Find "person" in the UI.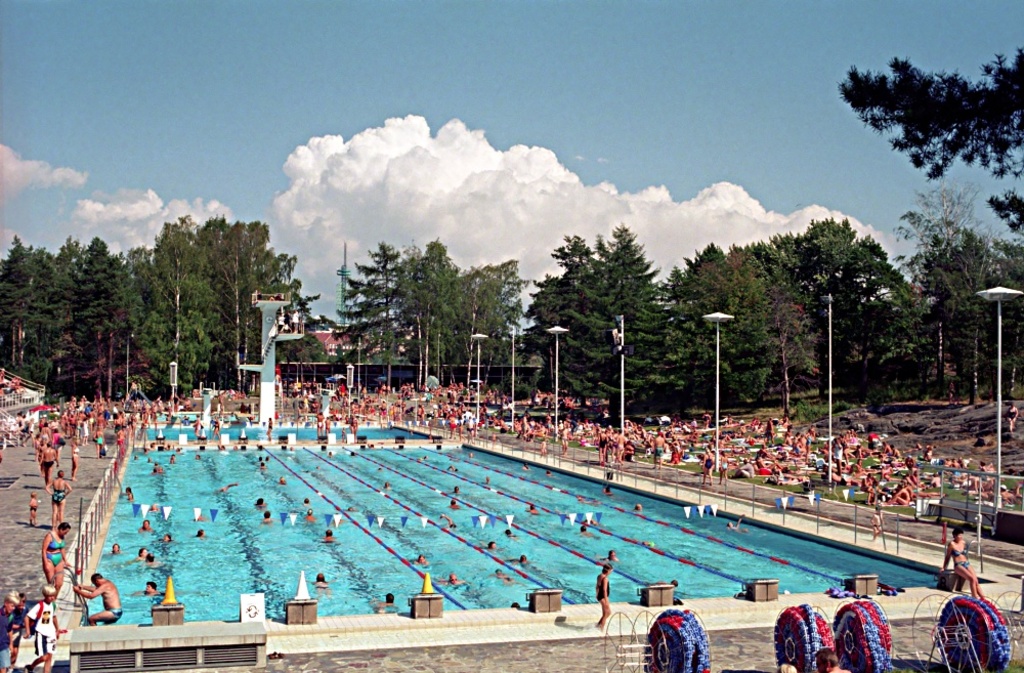
UI element at crop(199, 531, 205, 536).
